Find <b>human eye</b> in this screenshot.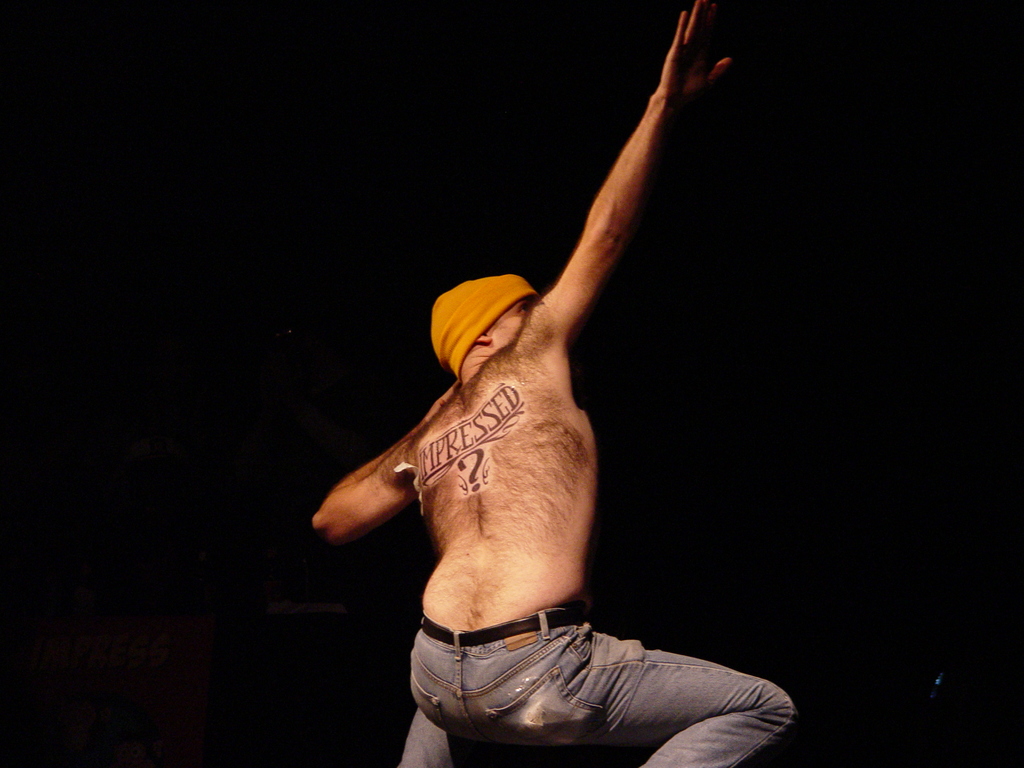
The bounding box for <b>human eye</b> is bbox=(523, 302, 532, 314).
